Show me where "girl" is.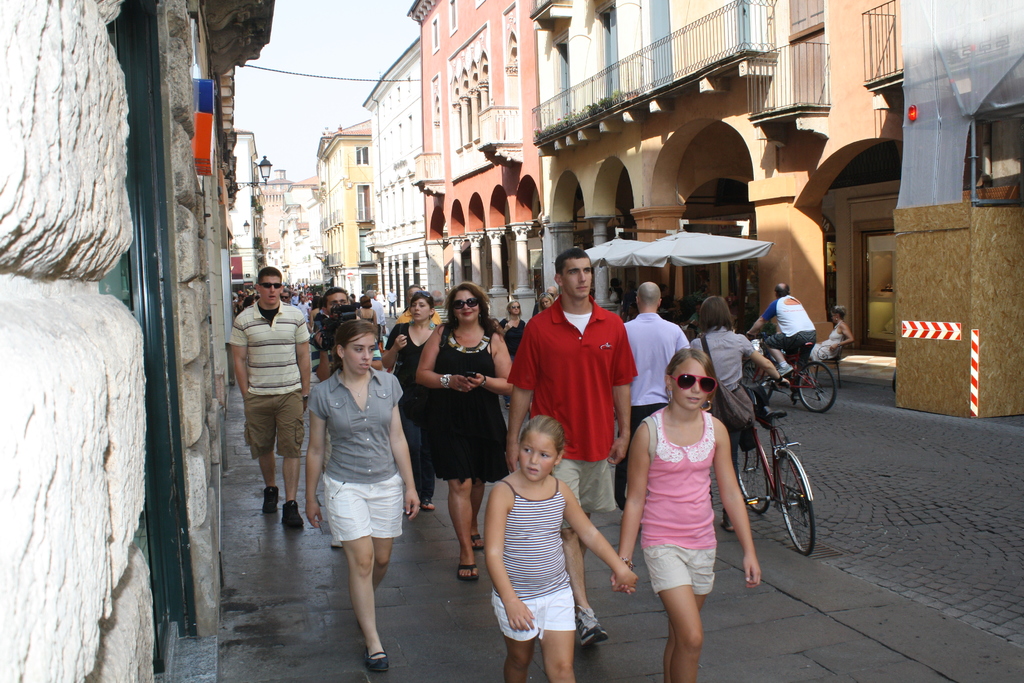
"girl" is at Rect(692, 295, 784, 532).
